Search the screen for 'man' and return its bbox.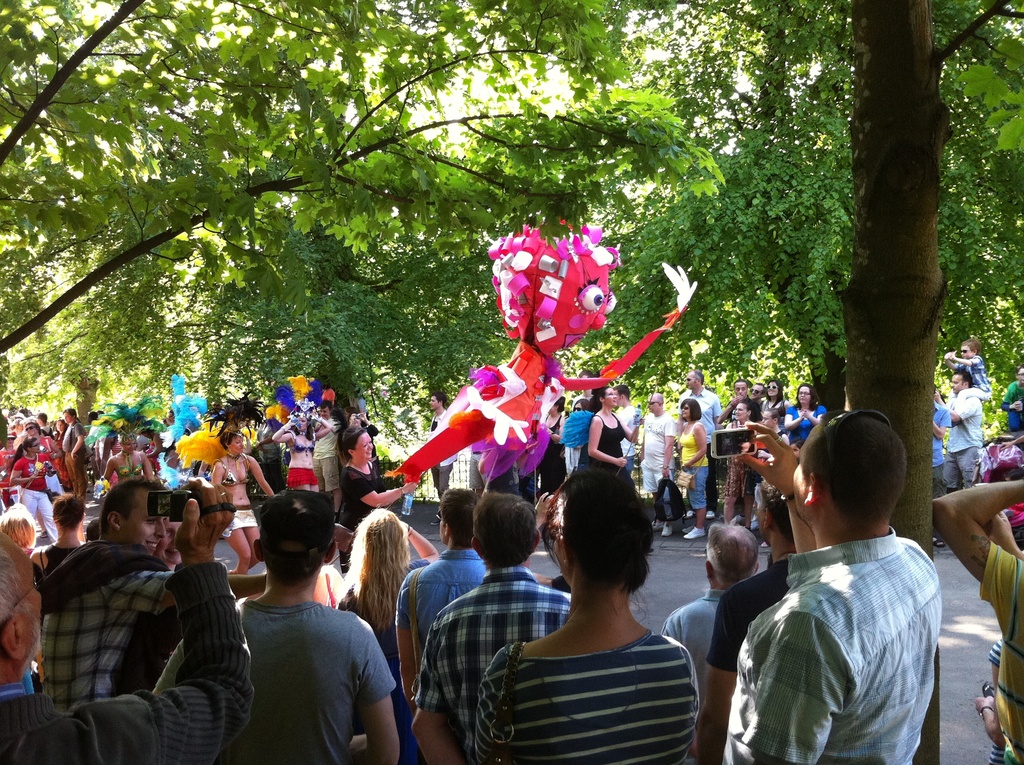
Found: (151, 488, 401, 764).
